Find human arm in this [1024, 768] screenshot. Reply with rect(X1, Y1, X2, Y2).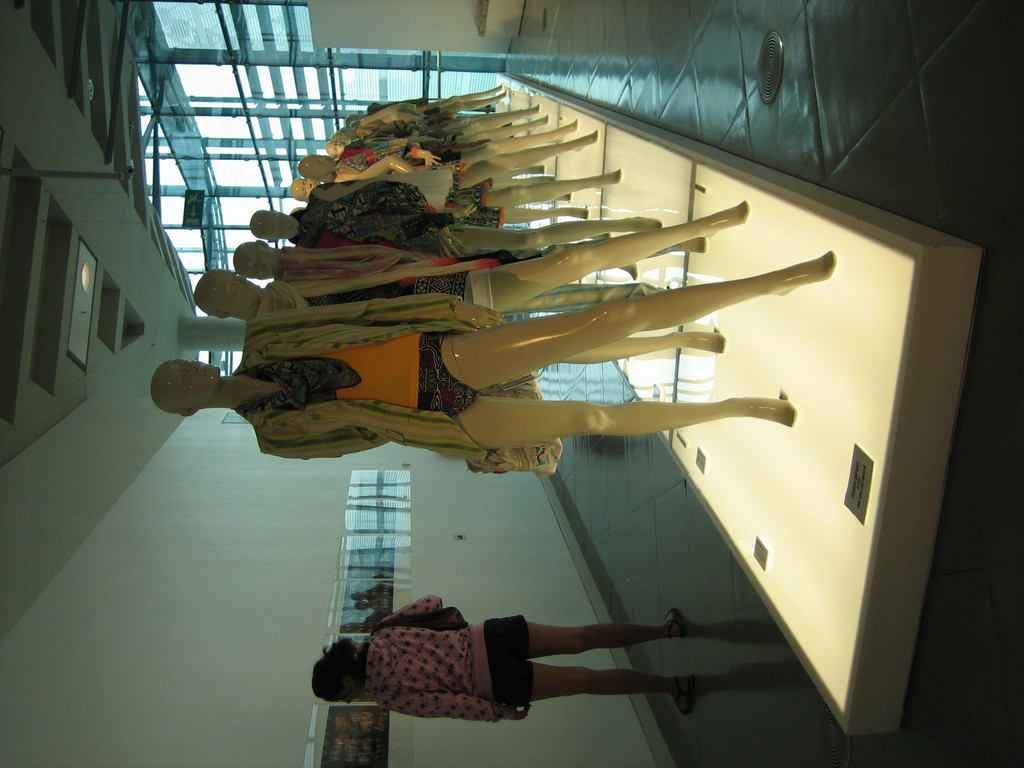
rect(379, 594, 446, 624).
